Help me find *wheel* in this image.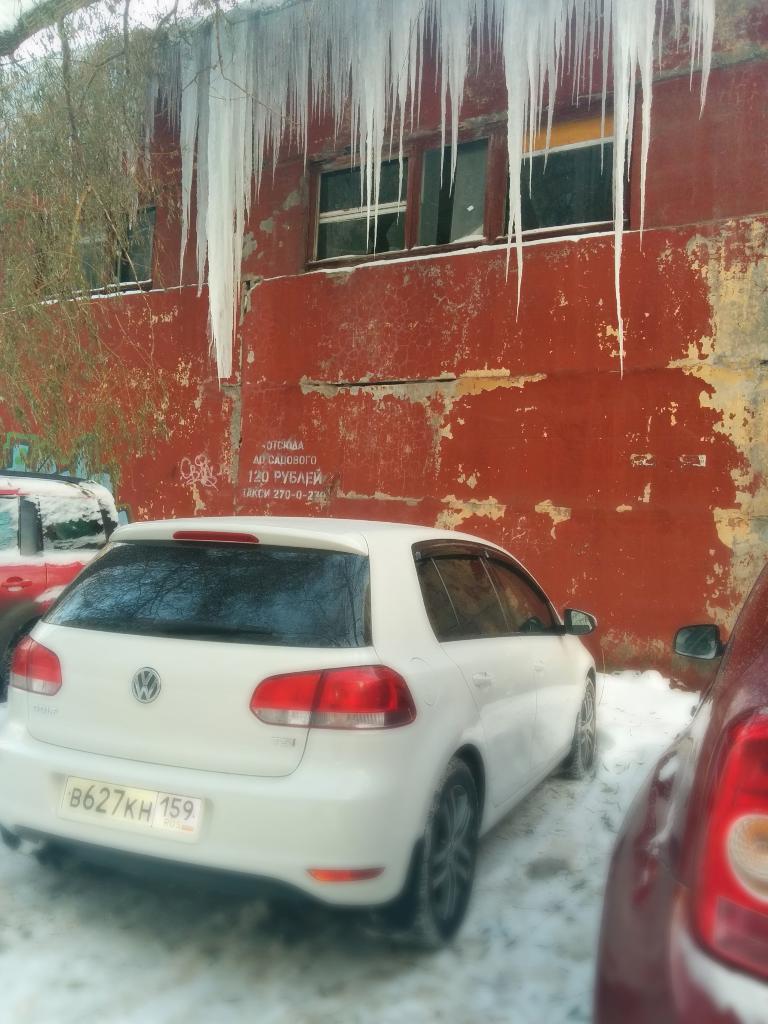
Found it: 390,761,484,950.
